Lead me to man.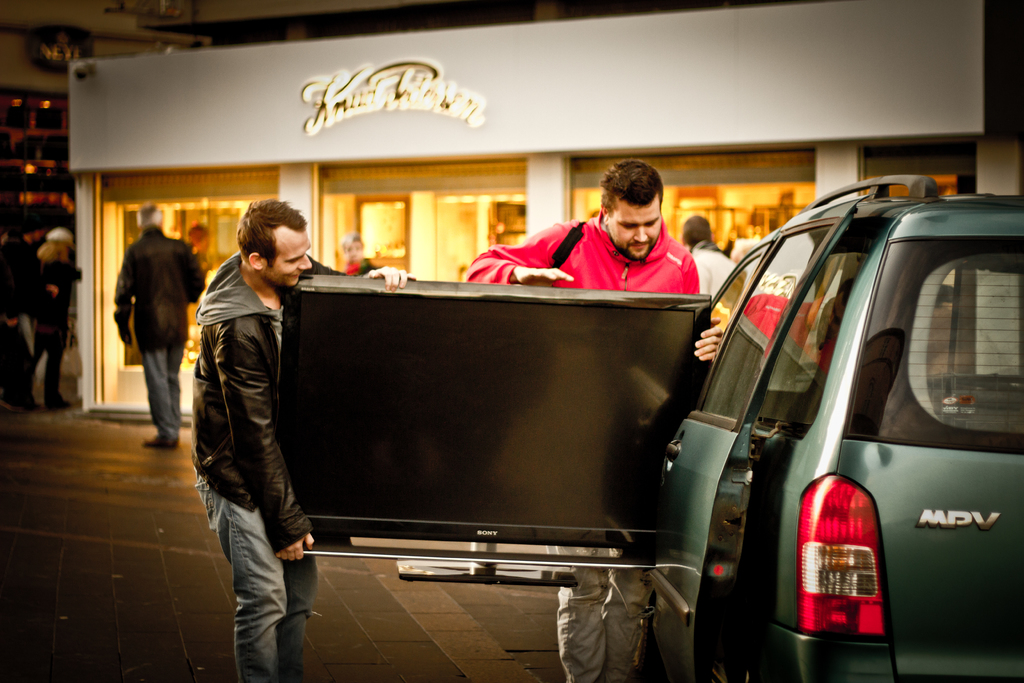
Lead to box=[179, 179, 324, 673].
